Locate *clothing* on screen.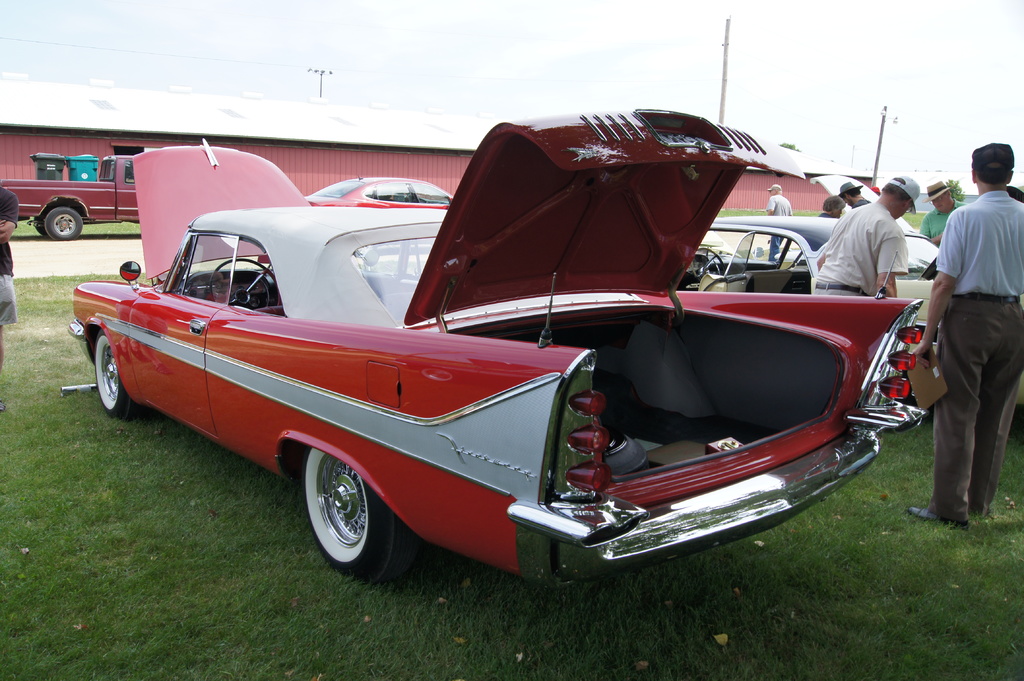
On screen at 917/174/1023/523.
